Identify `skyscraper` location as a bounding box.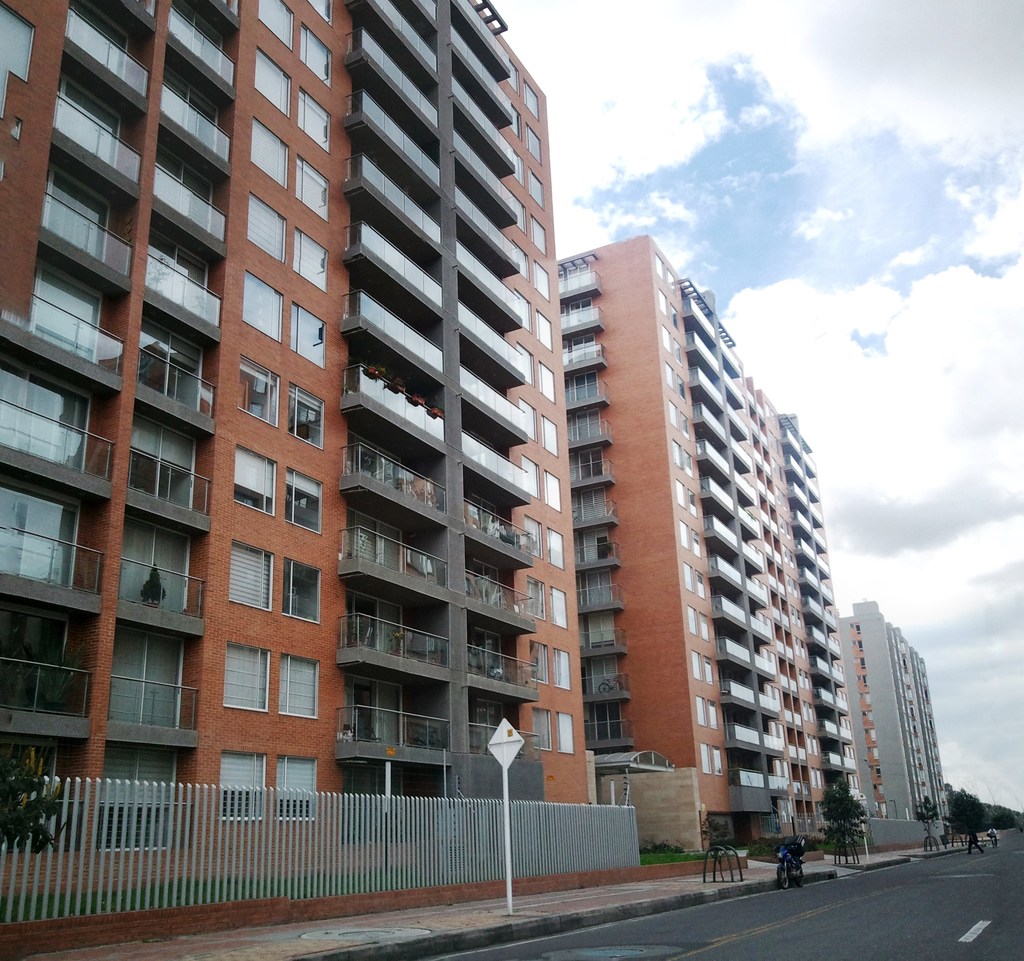
<box>0,0,646,960</box>.
